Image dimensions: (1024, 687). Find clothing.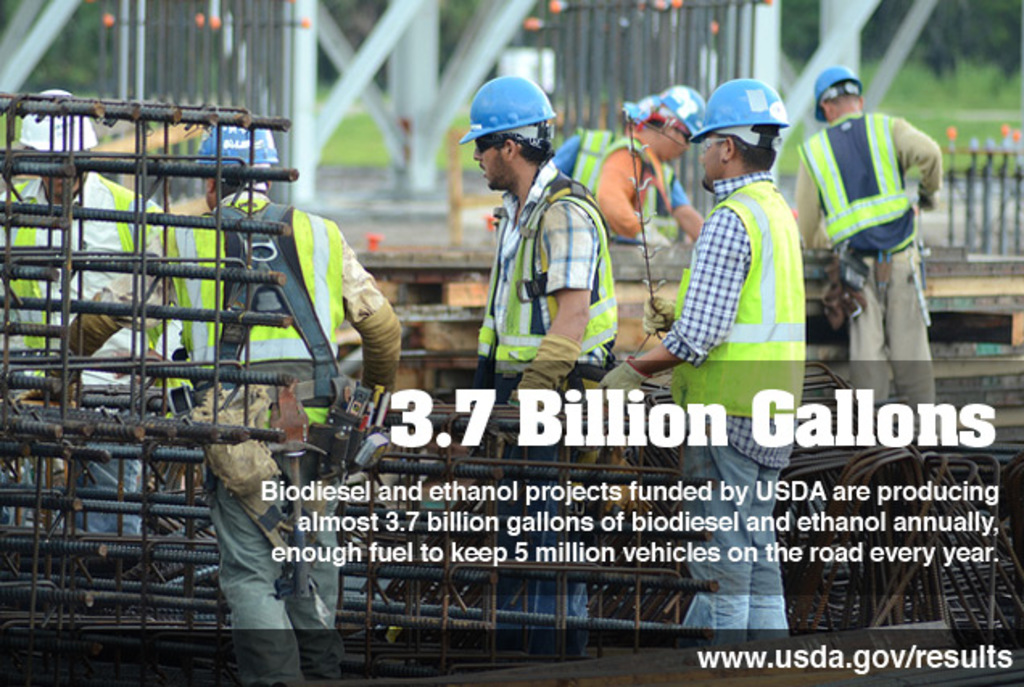
BBox(552, 129, 689, 216).
